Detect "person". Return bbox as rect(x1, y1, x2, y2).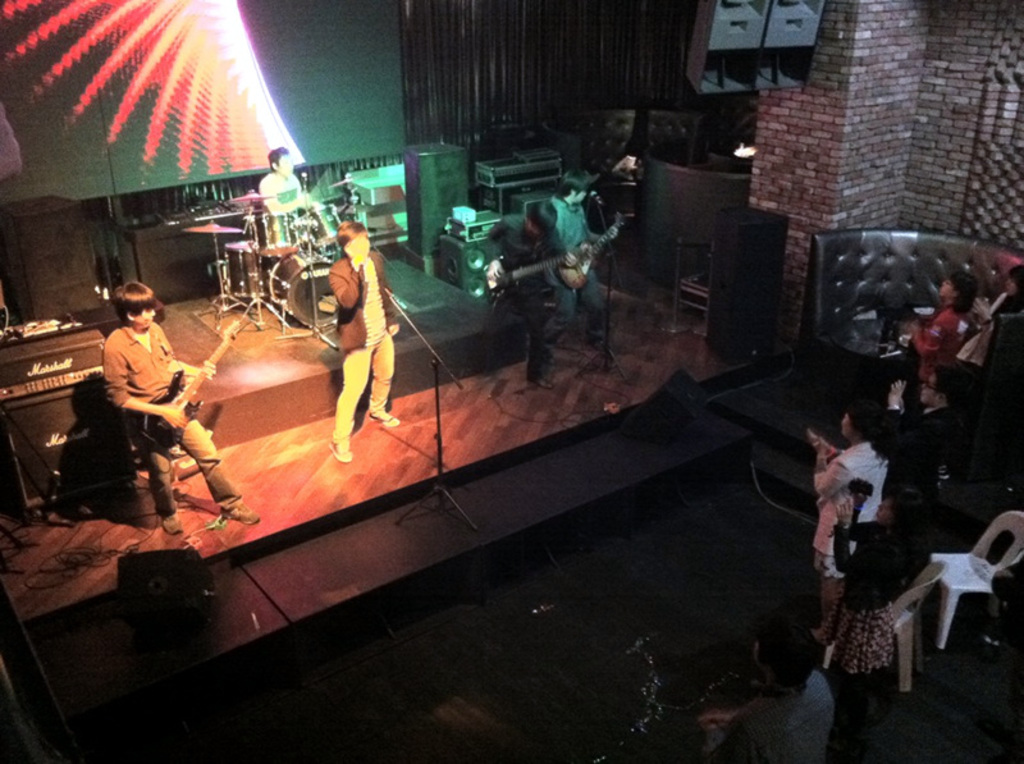
rect(556, 171, 608, 358).
